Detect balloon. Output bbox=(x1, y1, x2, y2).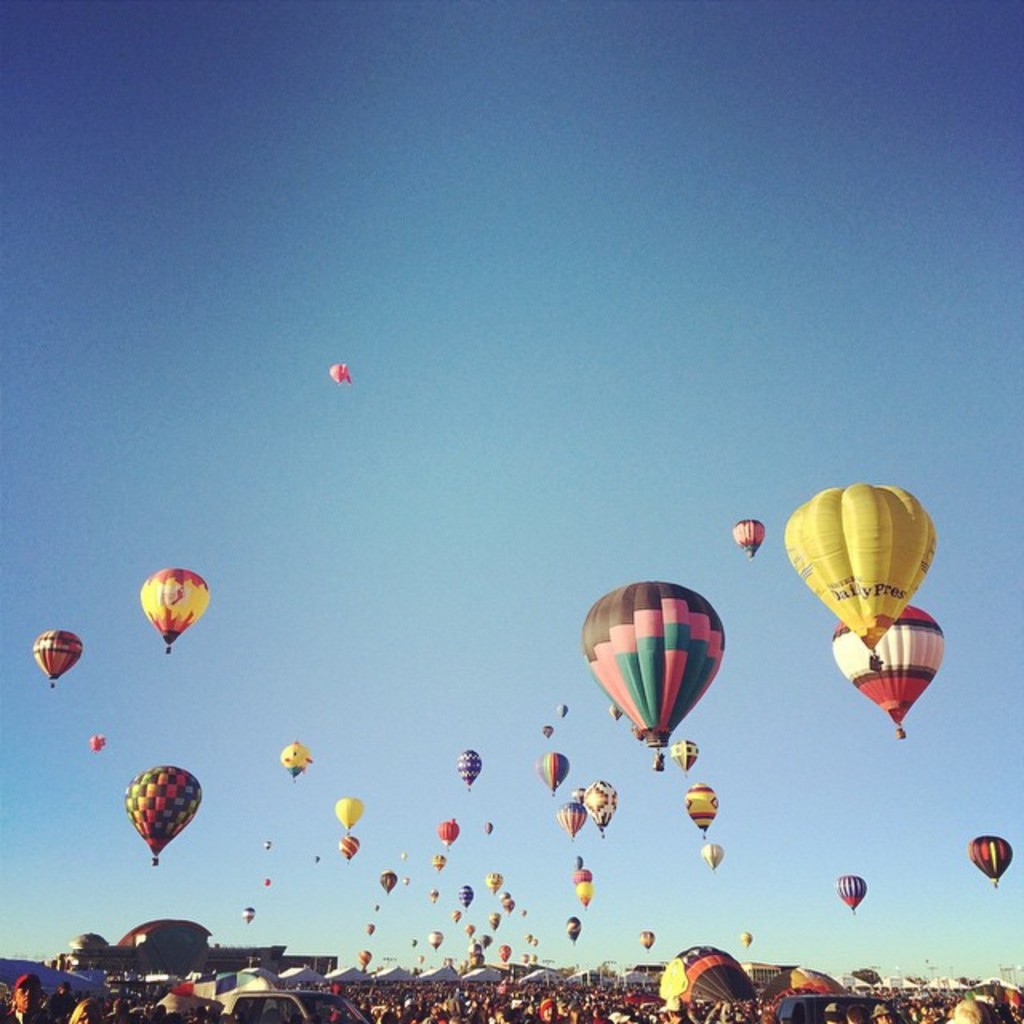
bbox=(408, 936, 421, 947).
